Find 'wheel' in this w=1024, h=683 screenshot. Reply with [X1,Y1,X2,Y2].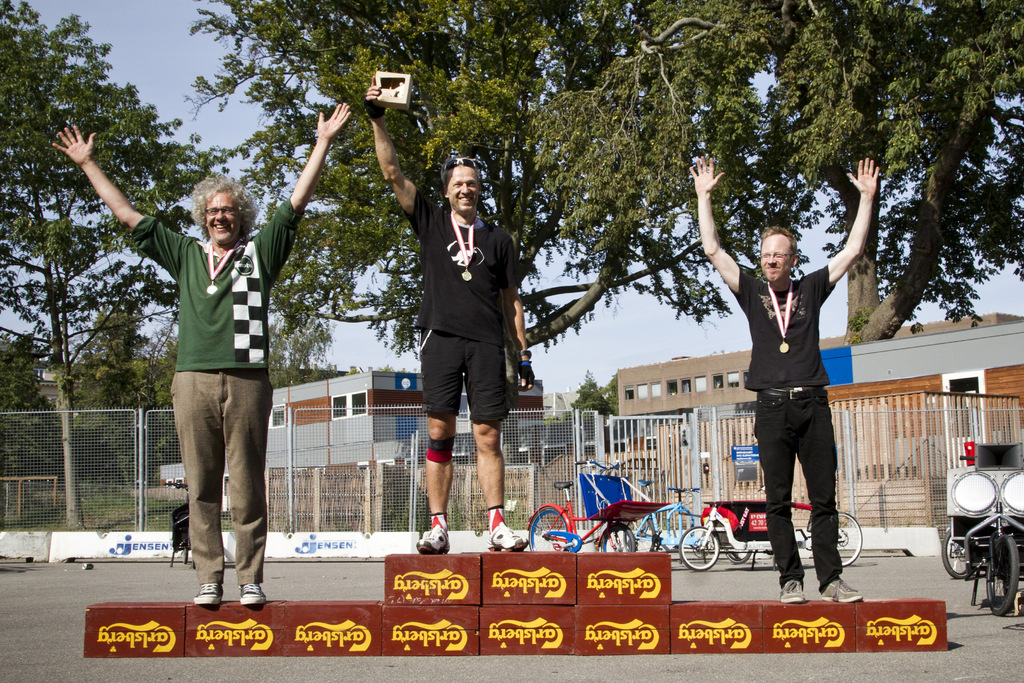
[602,524,636,557].
